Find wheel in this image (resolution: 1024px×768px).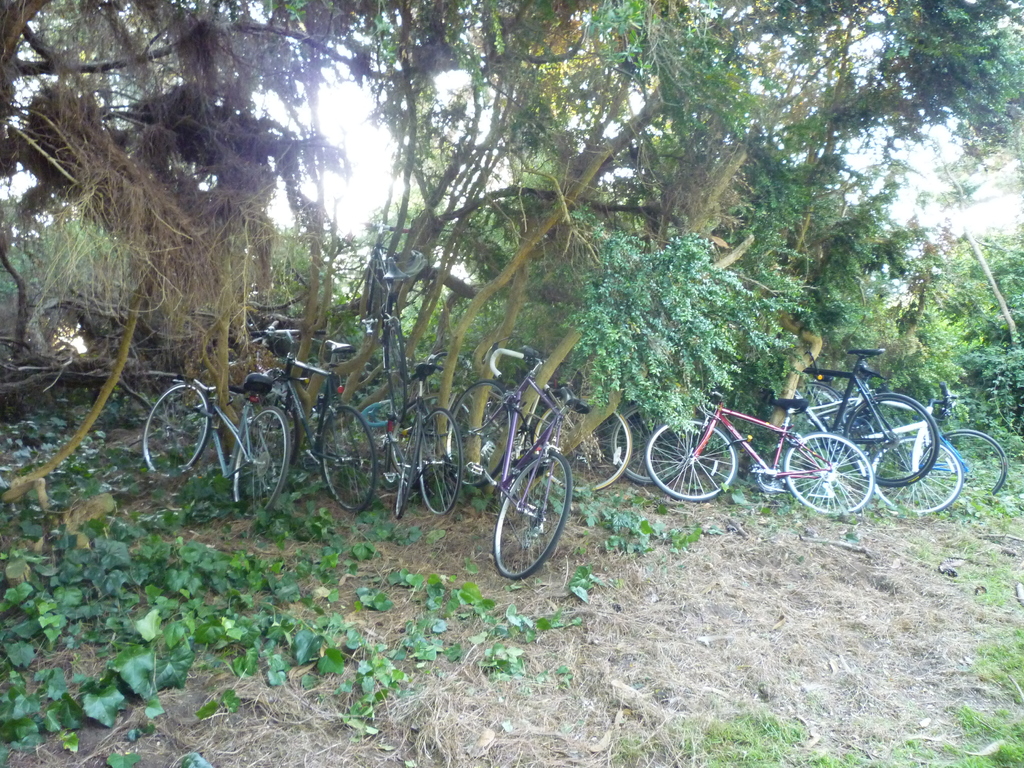
444,378,524,486.
